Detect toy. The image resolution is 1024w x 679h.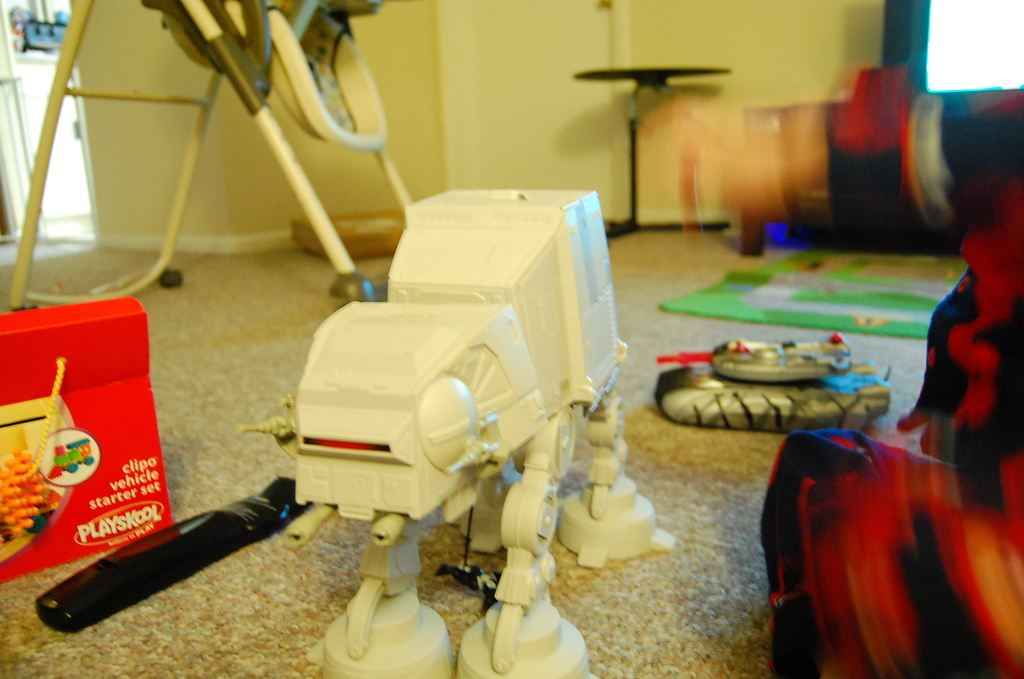
<box>188,184,724,656</box>.
